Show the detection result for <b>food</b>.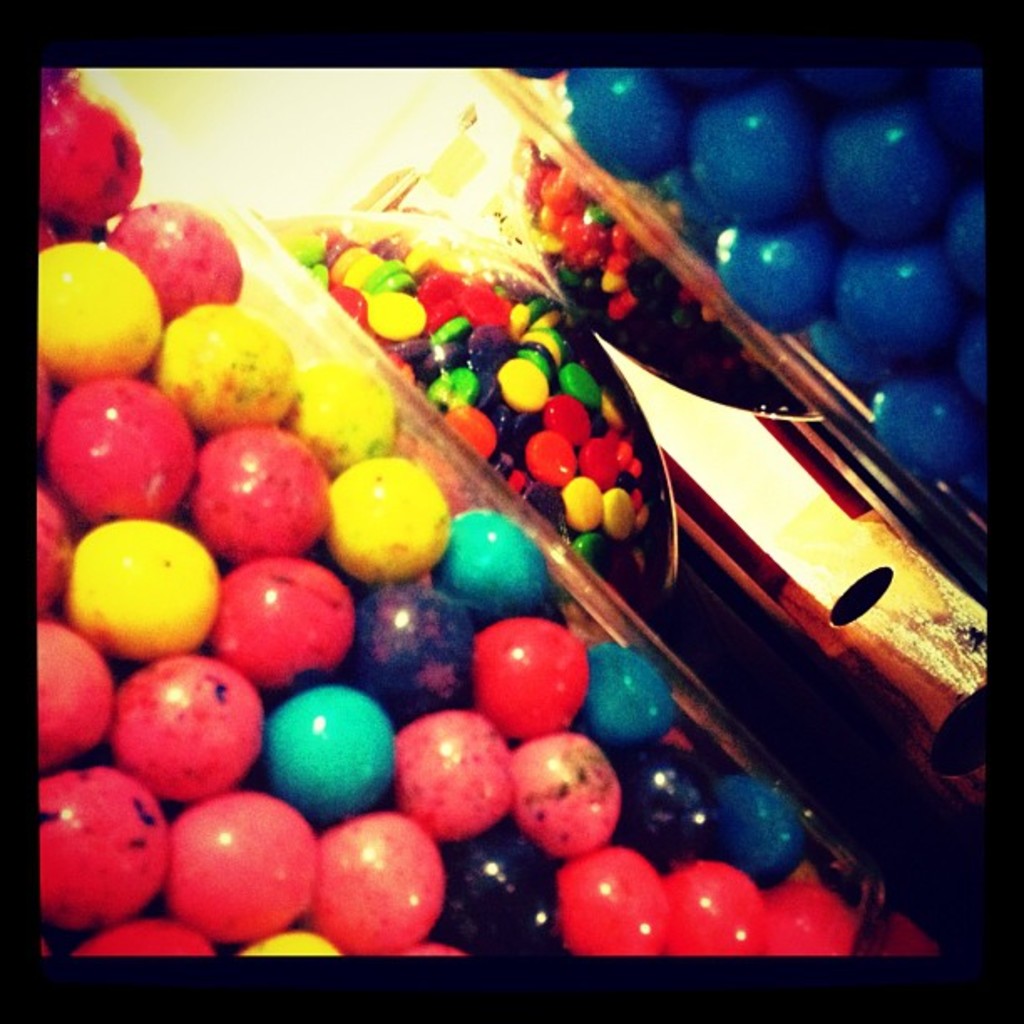
Rect(189, 430, 320, 566).
